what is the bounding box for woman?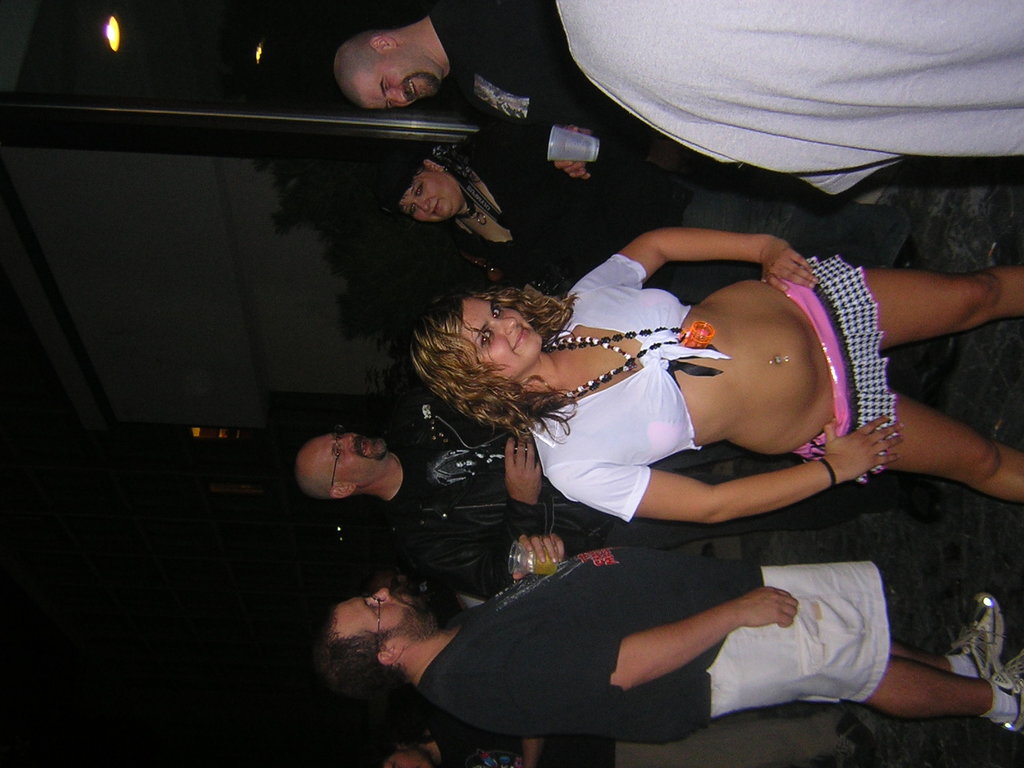
bbox=[366, 129, 755, 298].
